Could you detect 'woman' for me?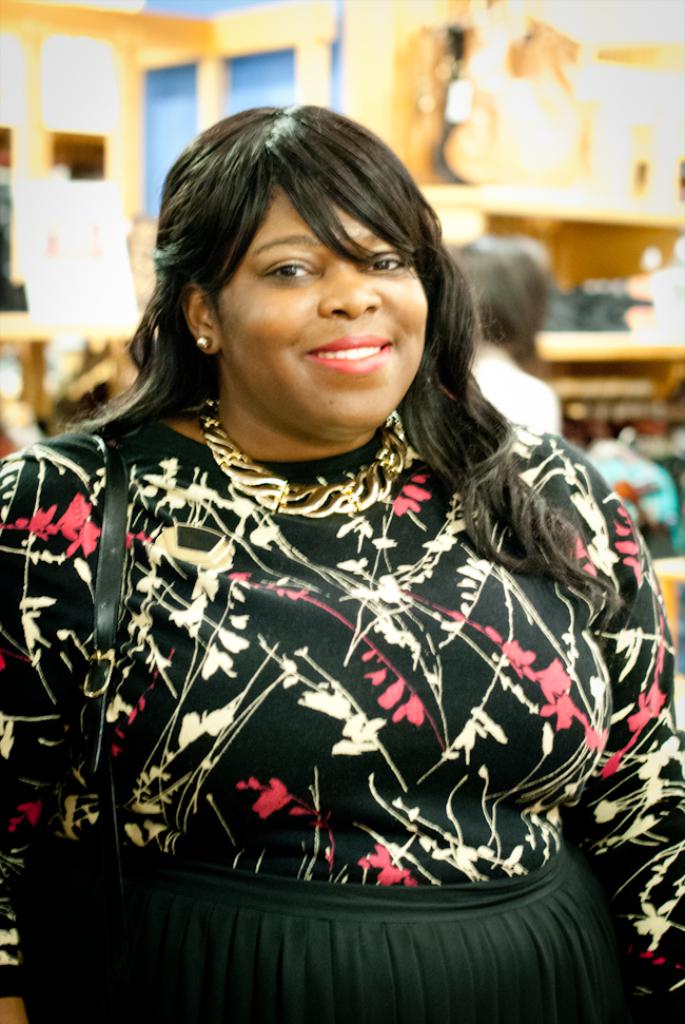
Detection result: x1=23 y1=95 x2=664 y2=968.
